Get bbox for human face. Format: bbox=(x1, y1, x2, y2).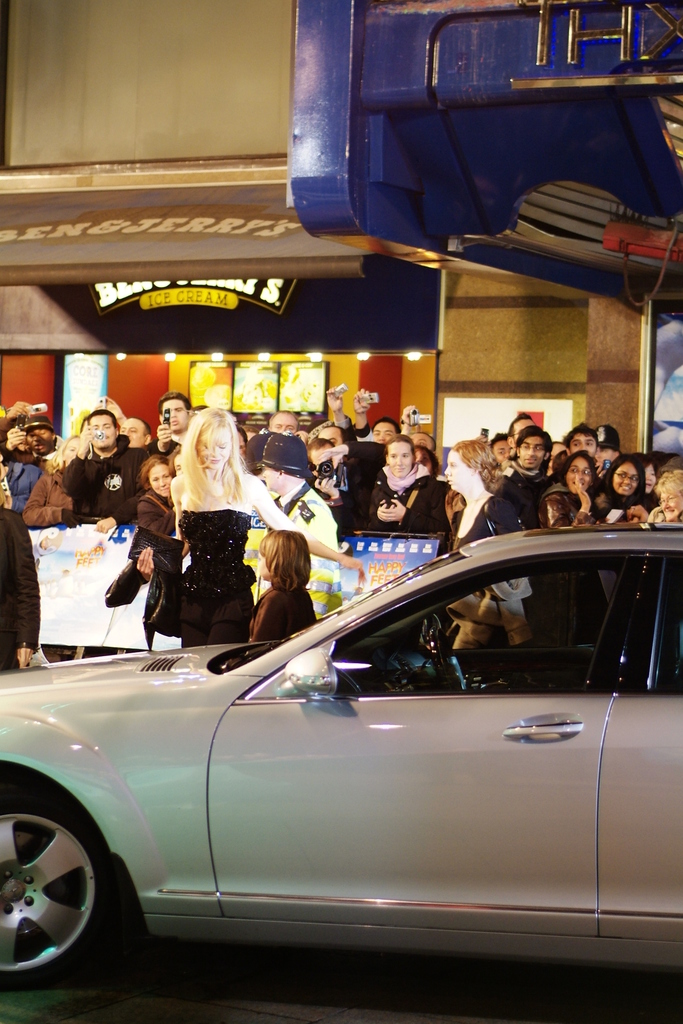
bbox=(63, 436, 79, 460).
